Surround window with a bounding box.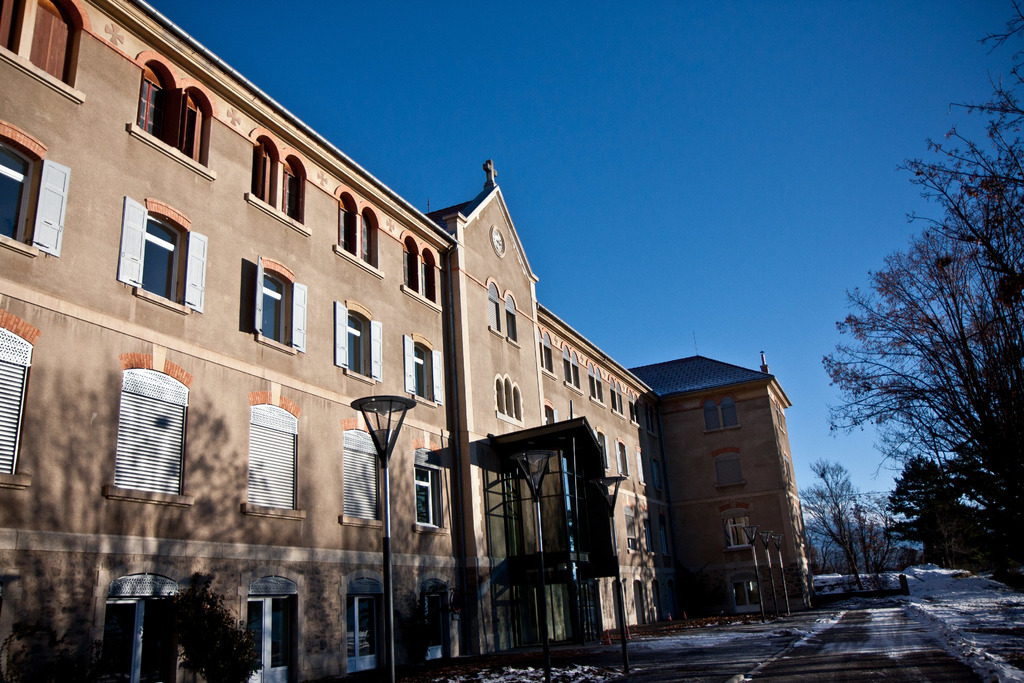
x1=698, y1=394, x2=742, y2=439.
